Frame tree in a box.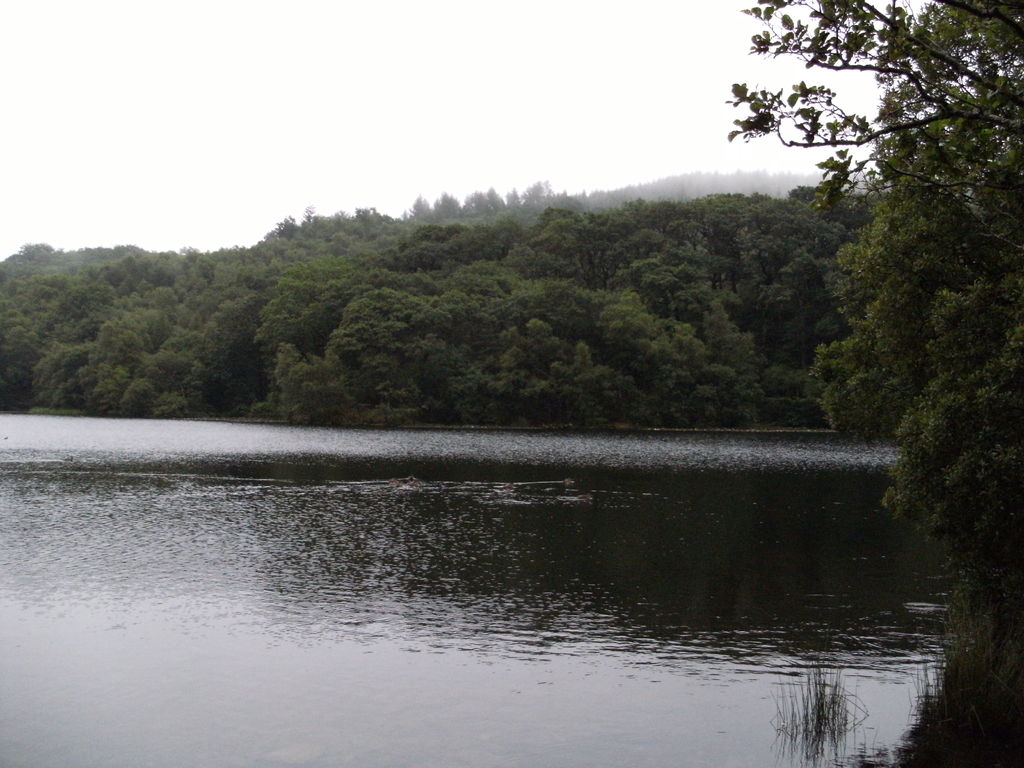
select_region(116, 344, 193, 421).
